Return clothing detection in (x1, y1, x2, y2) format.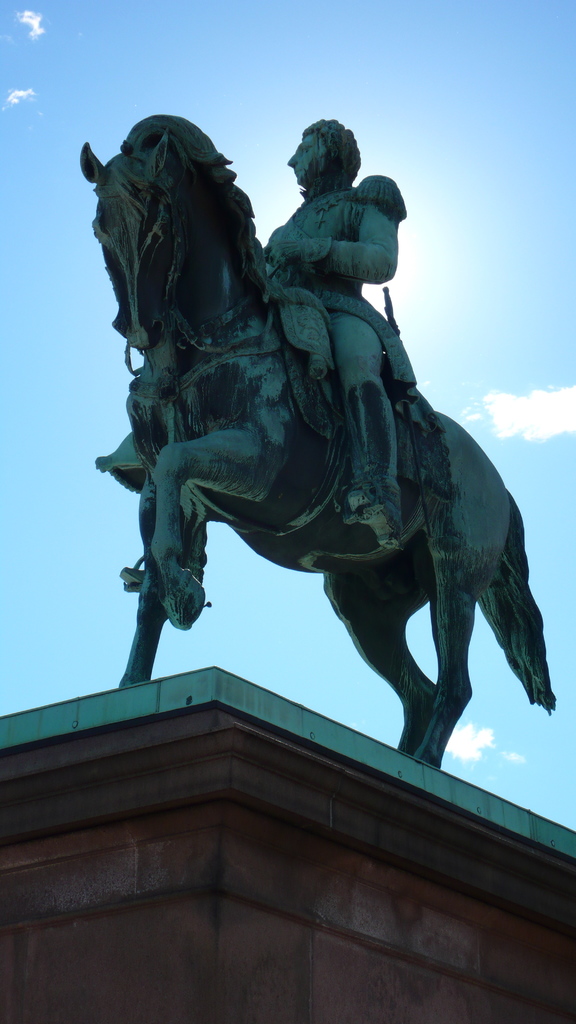
(257, 177, 410, 476).
